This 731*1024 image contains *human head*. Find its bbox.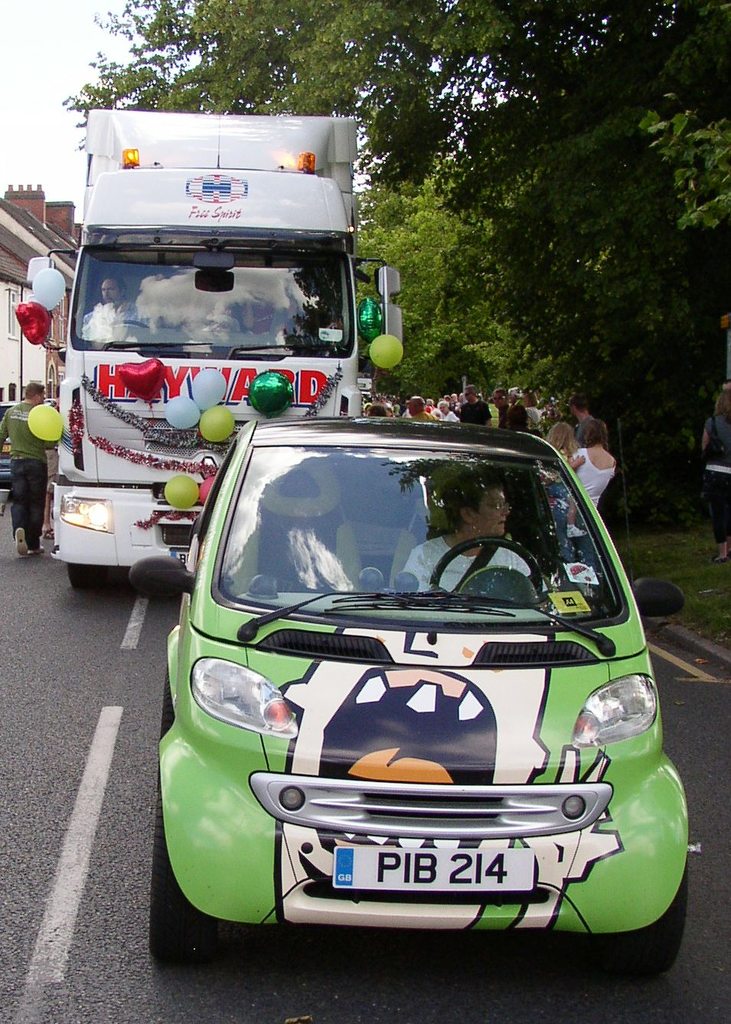
pyautogui.locateOnScreen(26, 378, 52, 406).
